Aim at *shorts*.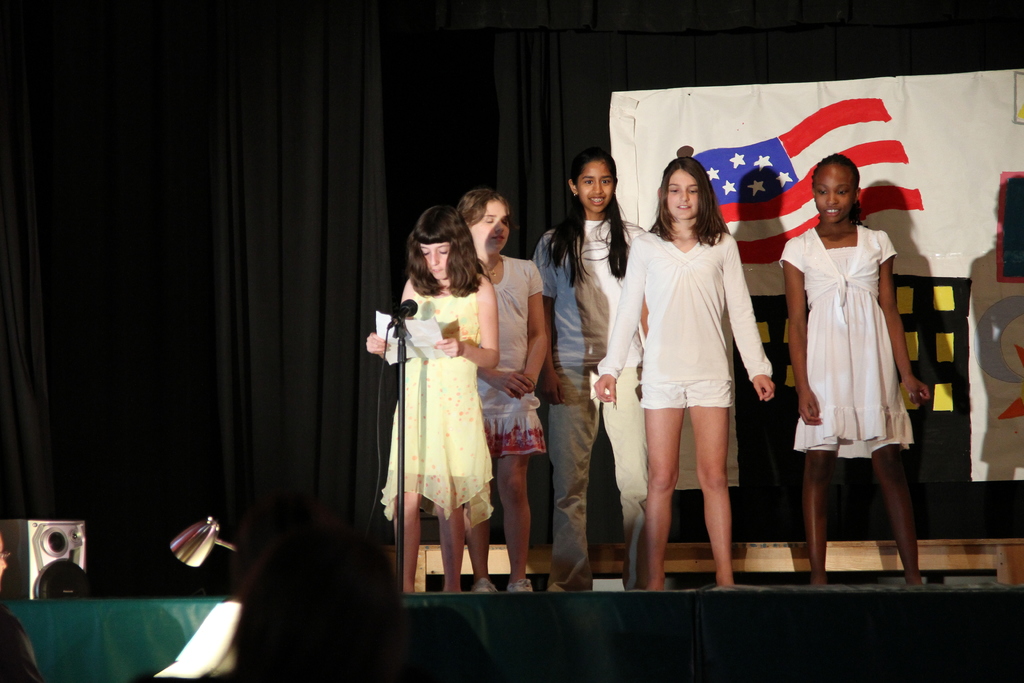
Aimed at [640, 379, 732, 409].
